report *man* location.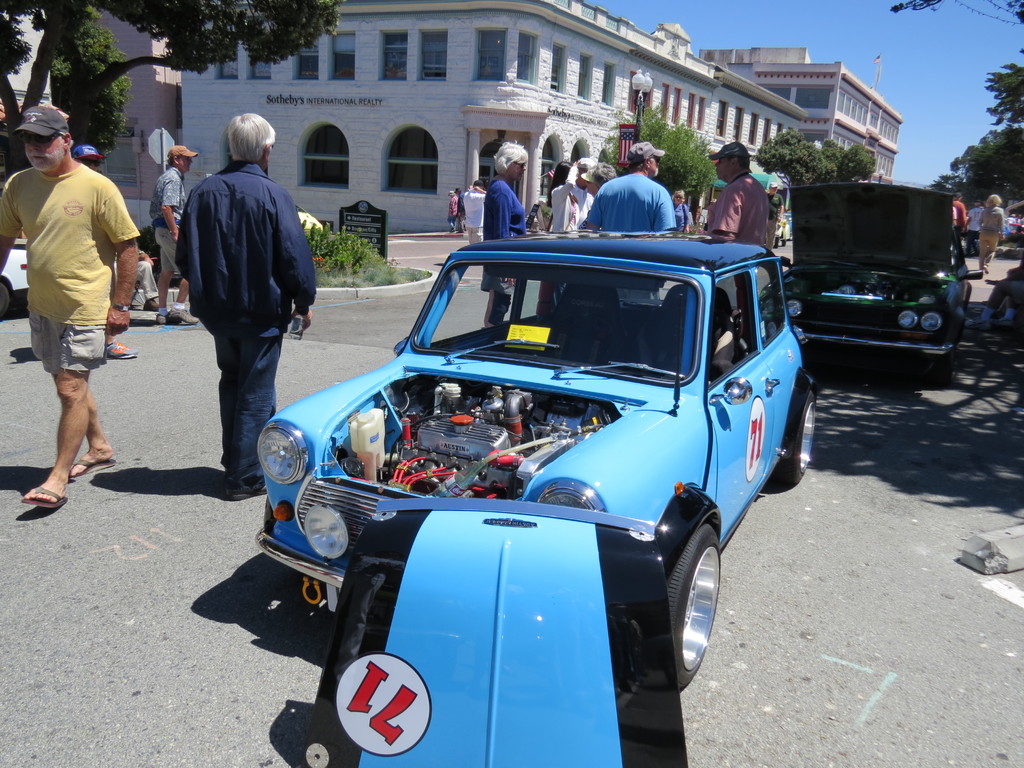
Report: l=706, t=141, r=768, b=306.
